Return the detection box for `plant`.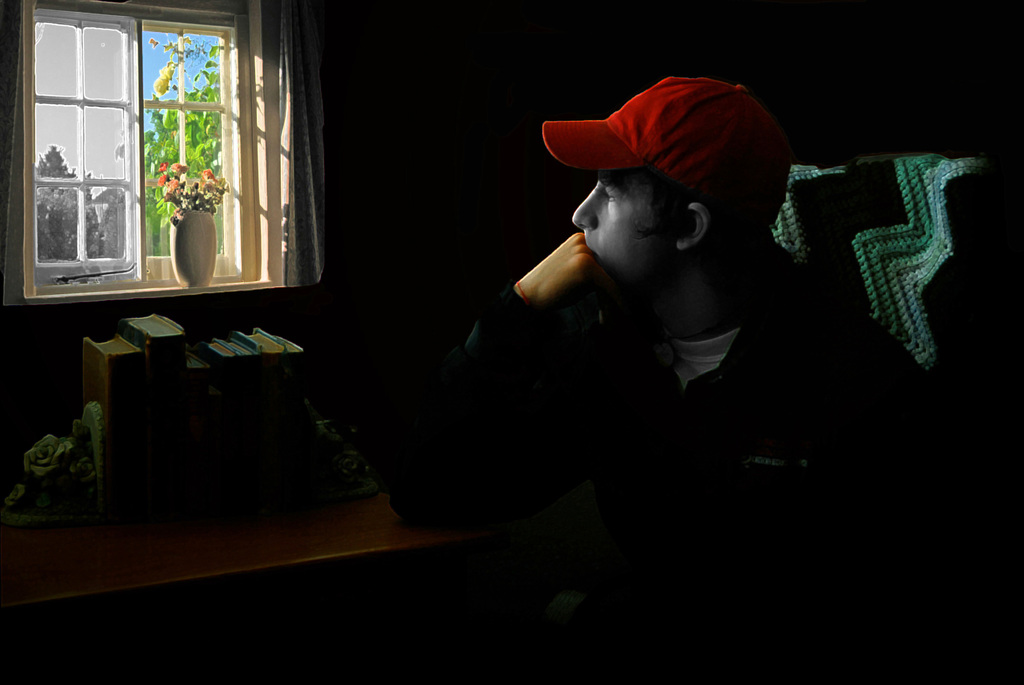
box(154, 159, 229, 224).
